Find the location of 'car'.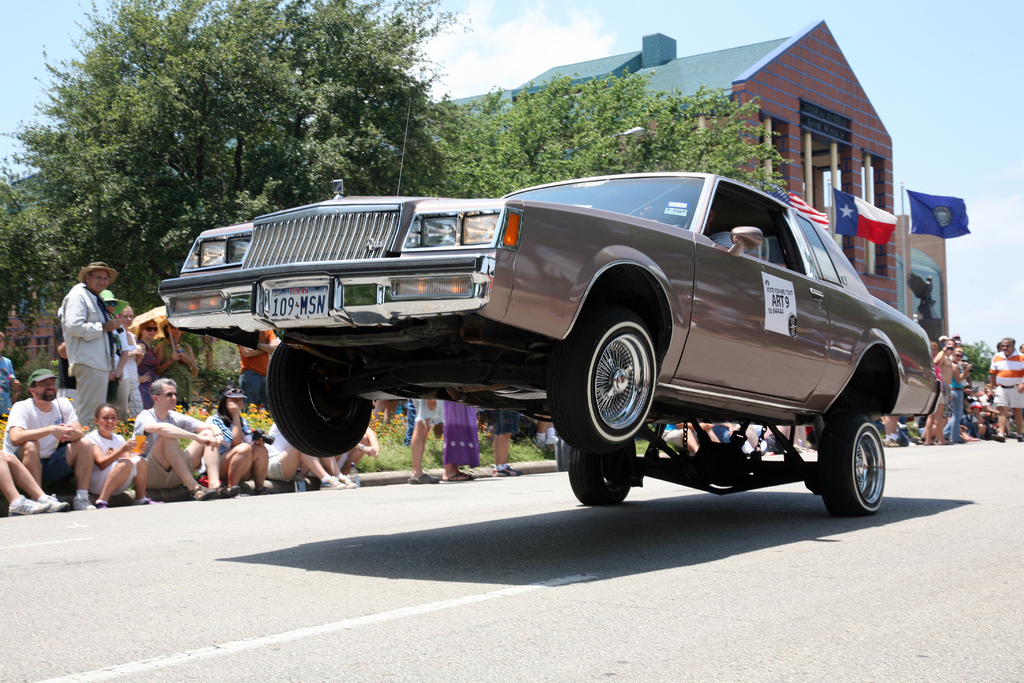
Location: {"x1": 170, "y1": 158, "x2": 936, "y2": 515}.
